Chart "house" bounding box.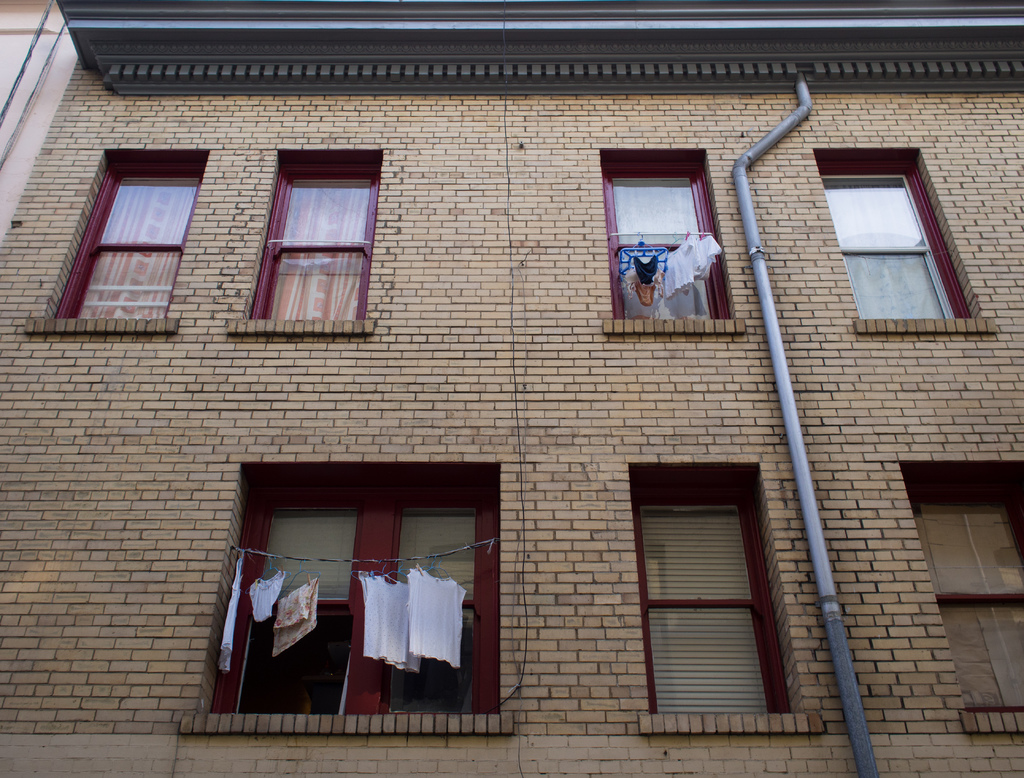
Charted: left=46, top=0, right=969, bottom=775.
